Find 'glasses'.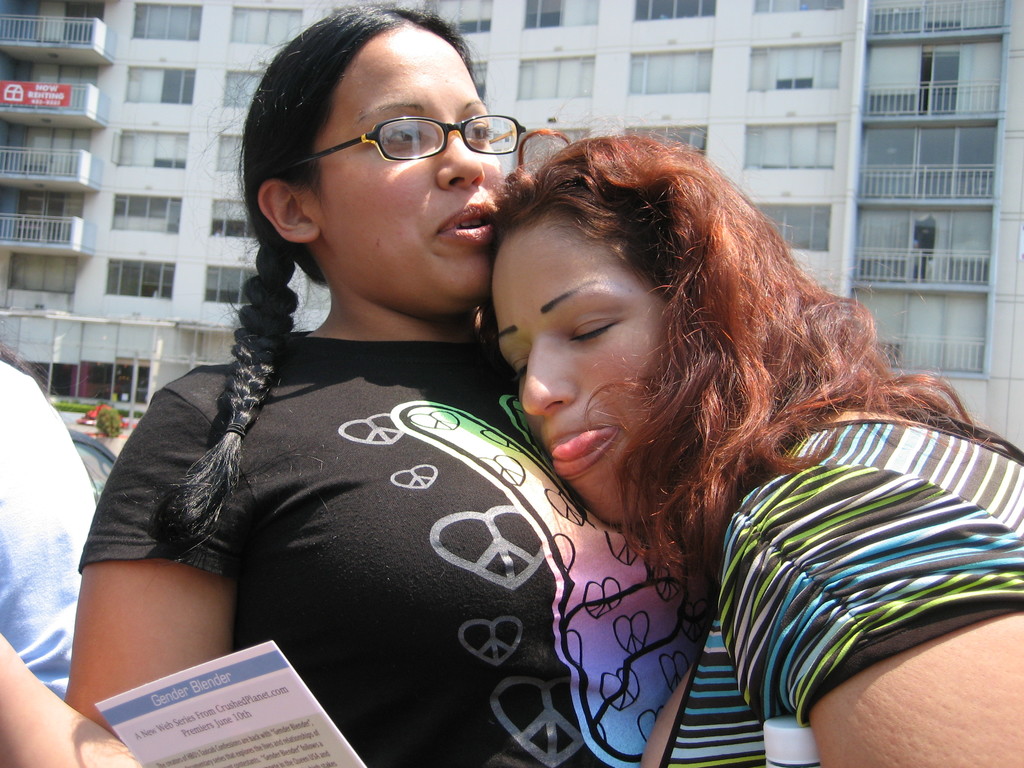
276, 102, 520, 189.
